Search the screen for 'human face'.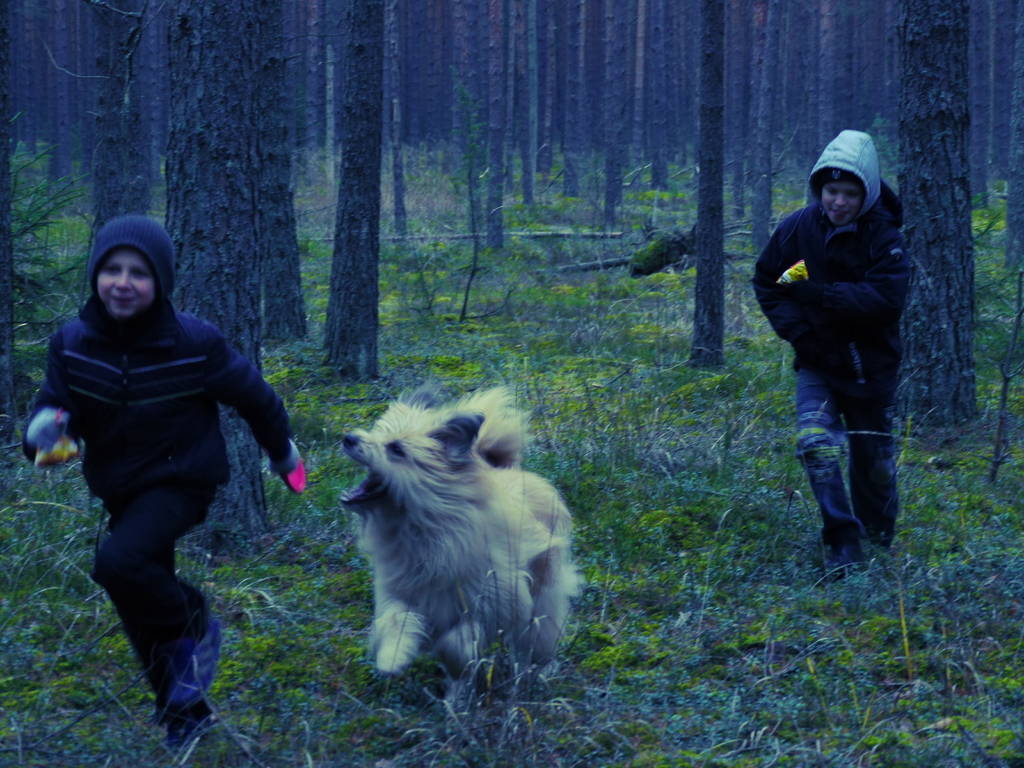
Found at Rect(820, 182, 860, 225).
